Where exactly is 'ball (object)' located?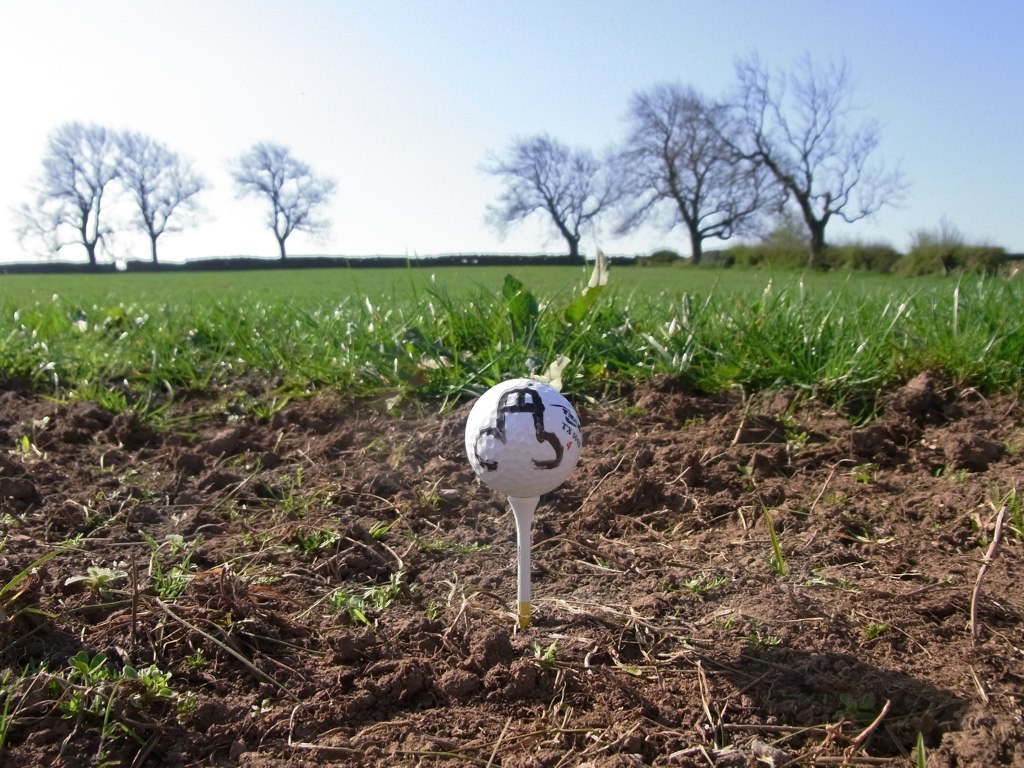
Its bounding box is 466, 375, 581, 497.
